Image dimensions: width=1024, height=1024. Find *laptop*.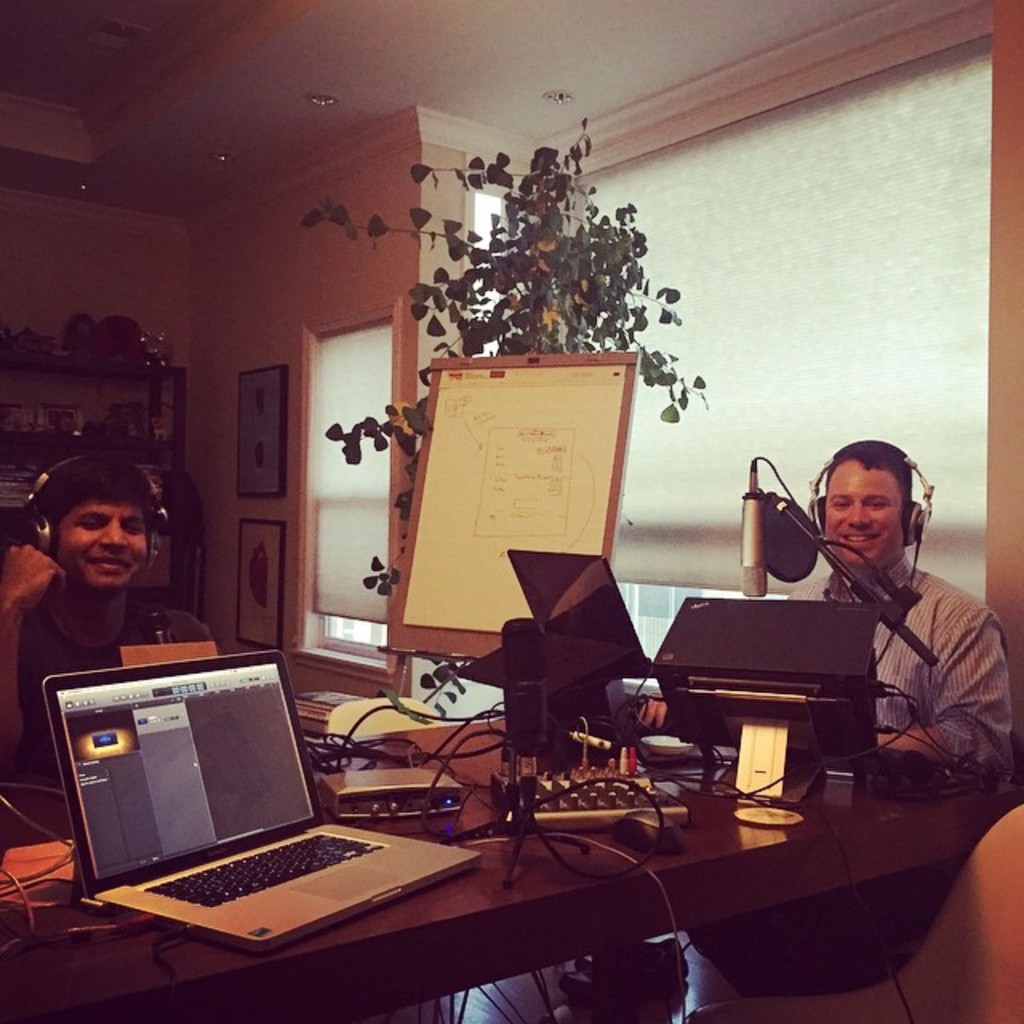
506, 554, 661, 674.
